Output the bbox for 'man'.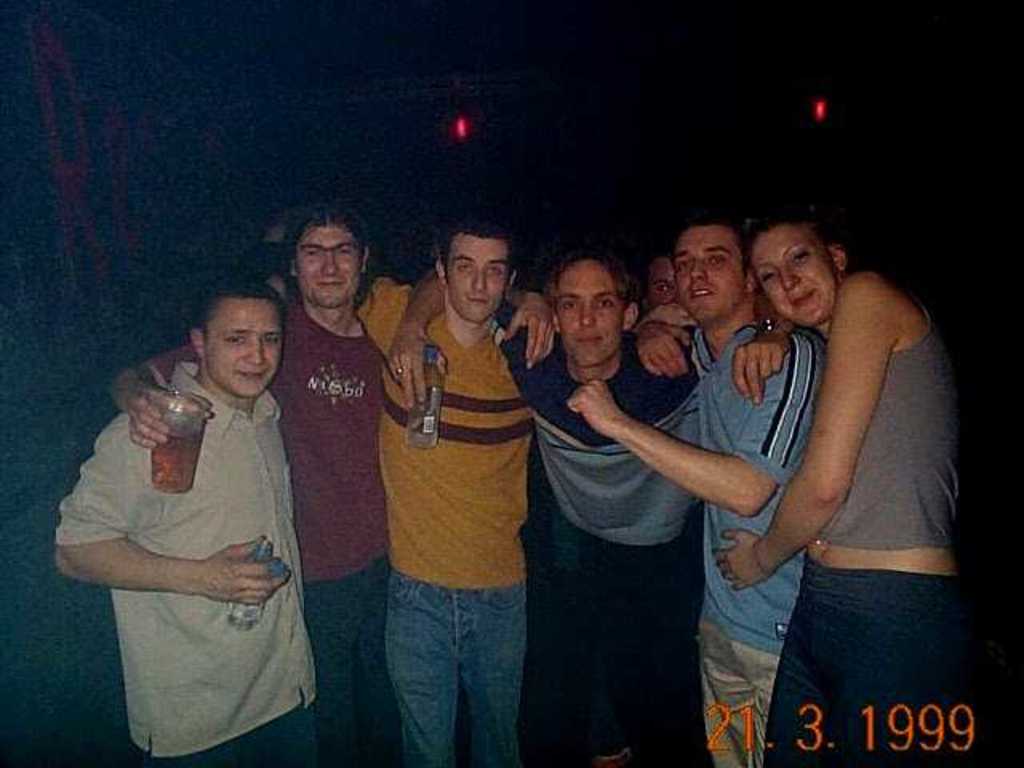
<bbox>53, 274, 325, 766</bbox>.
